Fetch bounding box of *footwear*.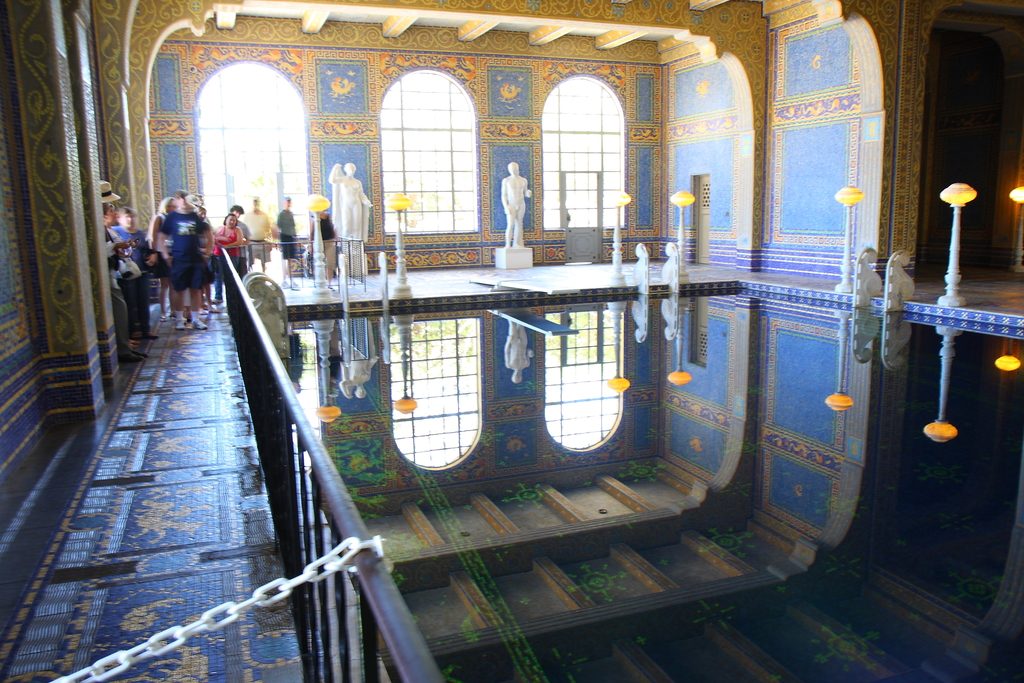
Bbox: <box>193,320,209,331</box>.
